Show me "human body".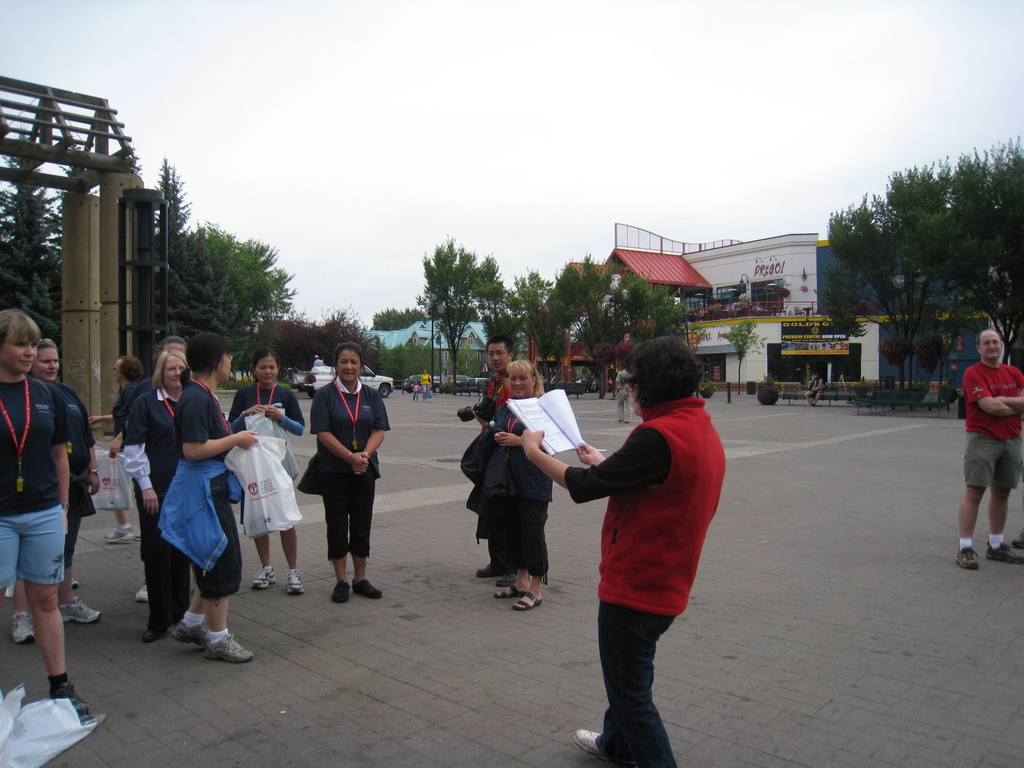
"human body" is here: bbox(616, 372, 630, 424).
